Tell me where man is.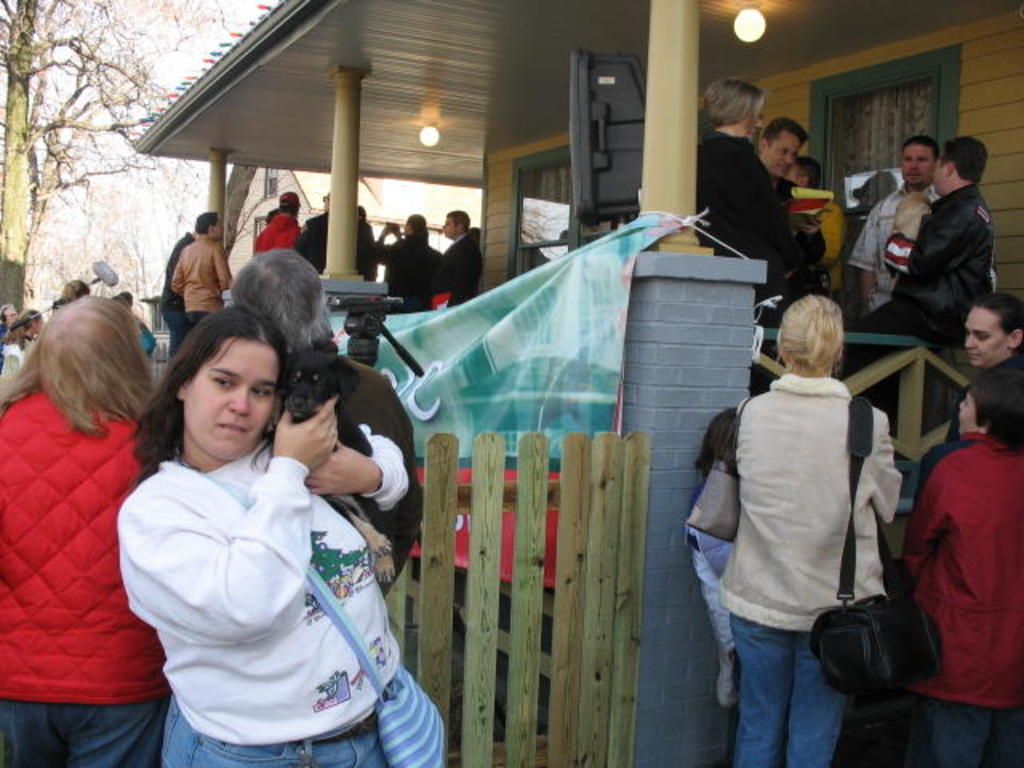
man is at [120,286,154,354].
